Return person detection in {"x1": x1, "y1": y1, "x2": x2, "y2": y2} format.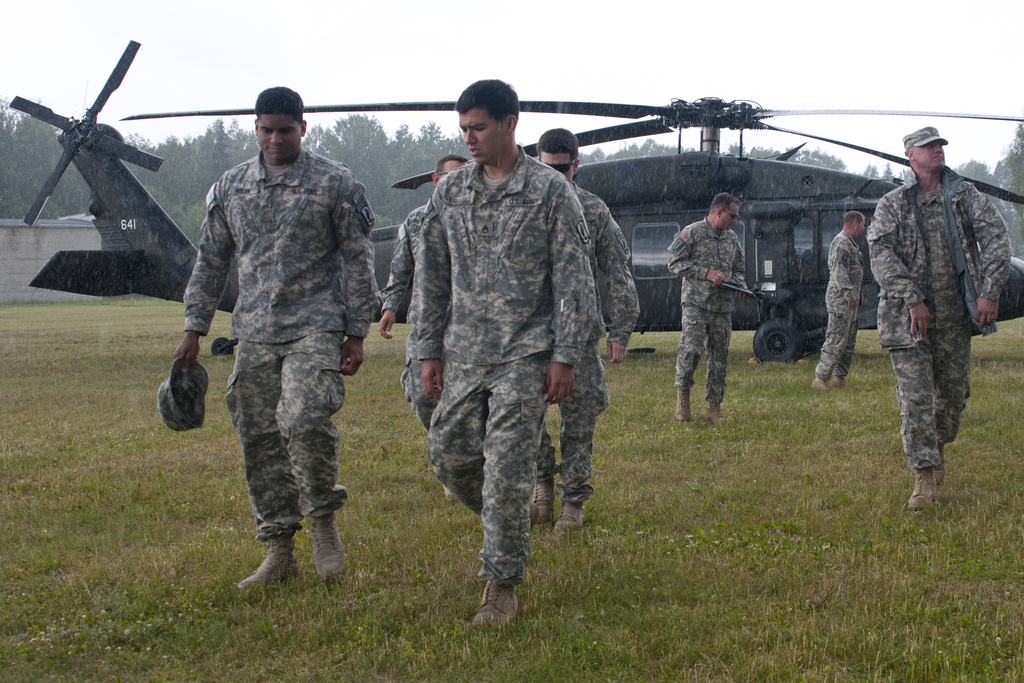
{"x1": 668, "y1": 193, "x2": 752, "y2": 428}.
